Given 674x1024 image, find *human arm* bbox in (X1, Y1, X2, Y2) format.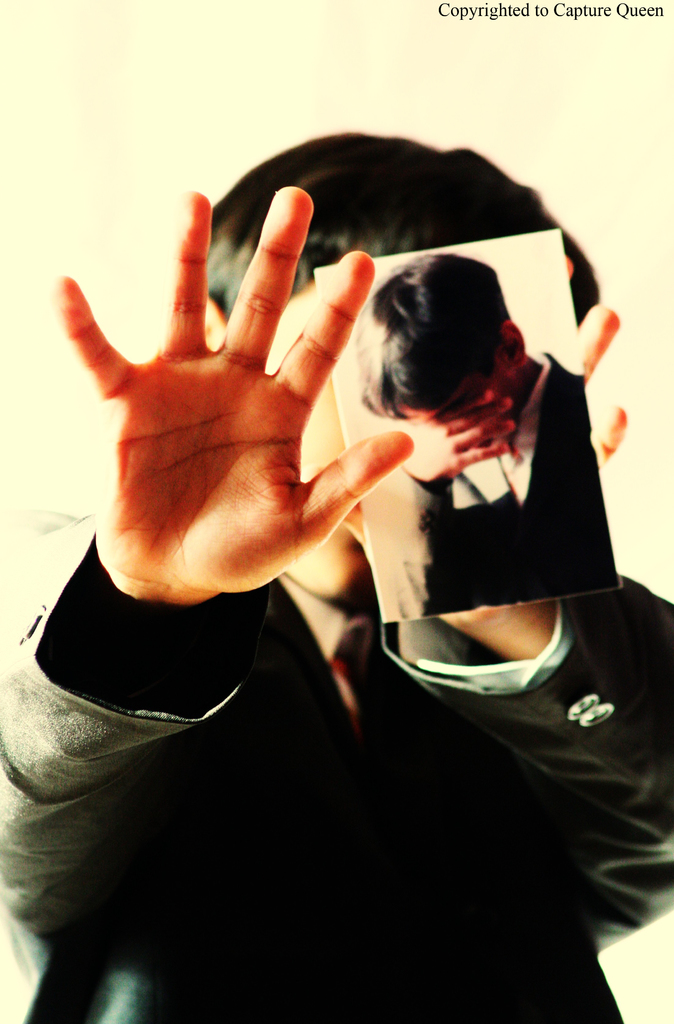
(0, 173, 415, 957).
